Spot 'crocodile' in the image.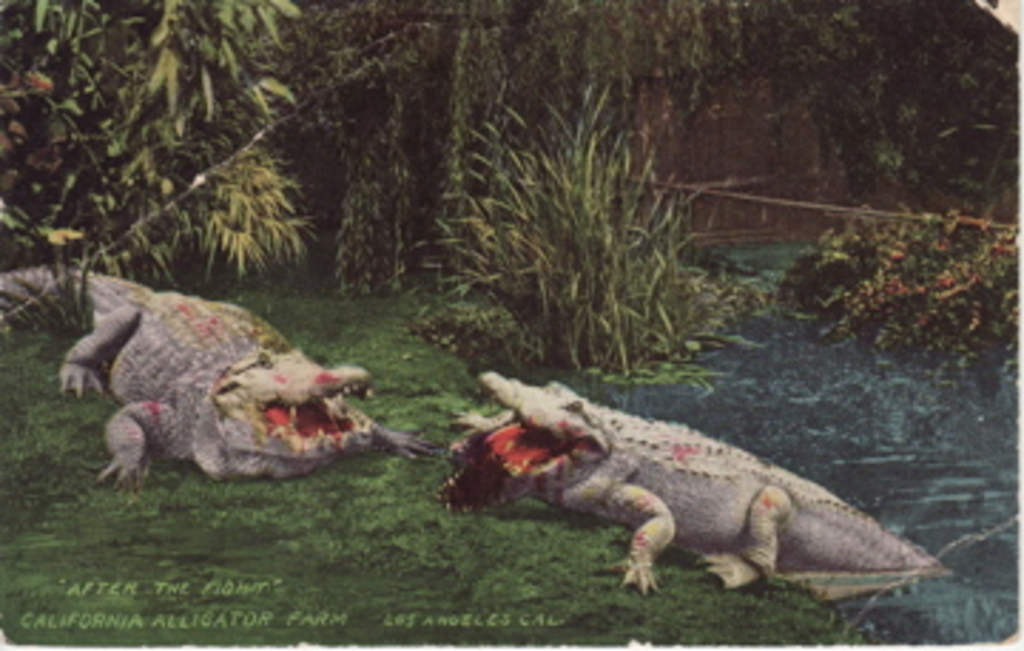
'crocodile' found at BBox(0, 264, 438, 492).
